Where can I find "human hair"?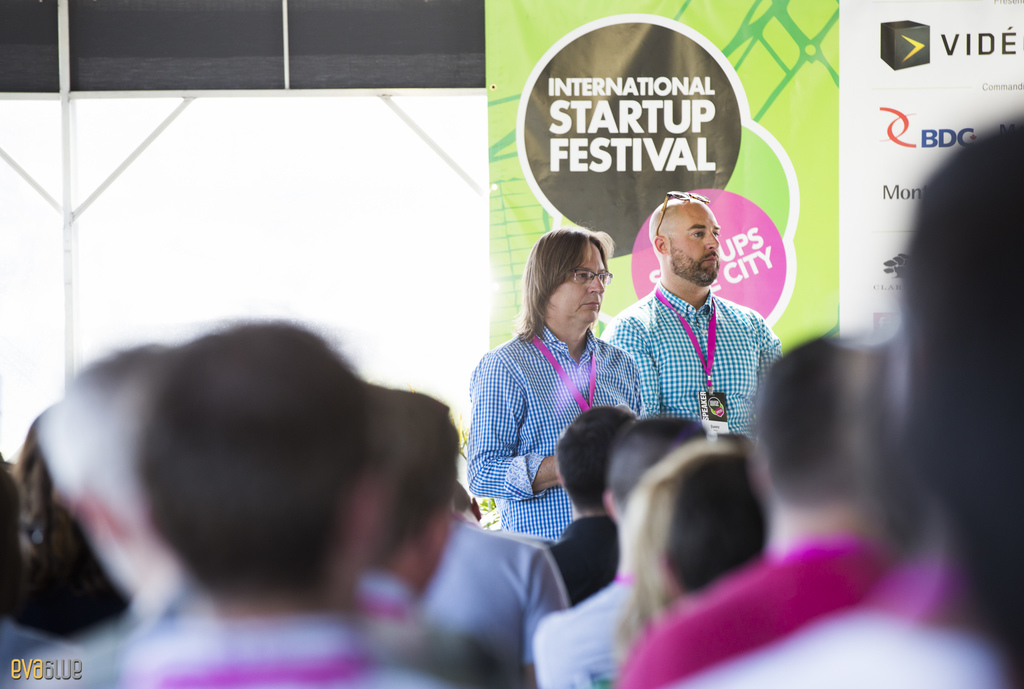
You can find it at x1=0, y1=453, x2=20, y2=622.
